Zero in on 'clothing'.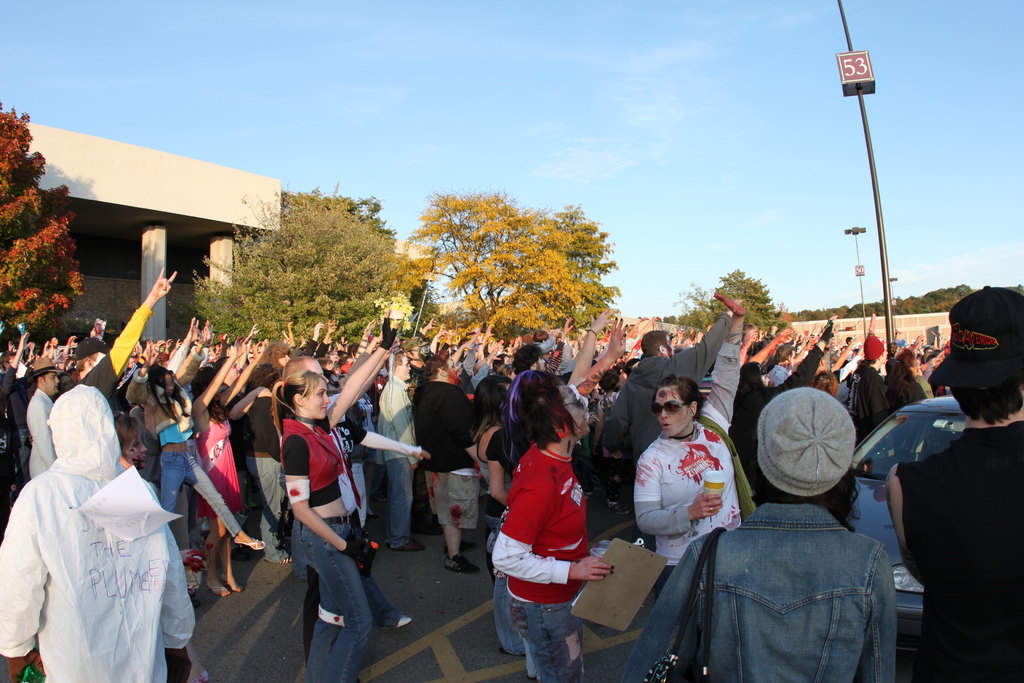
Zeroed in: x1=412, y1=381, x2=481, y2=528.
